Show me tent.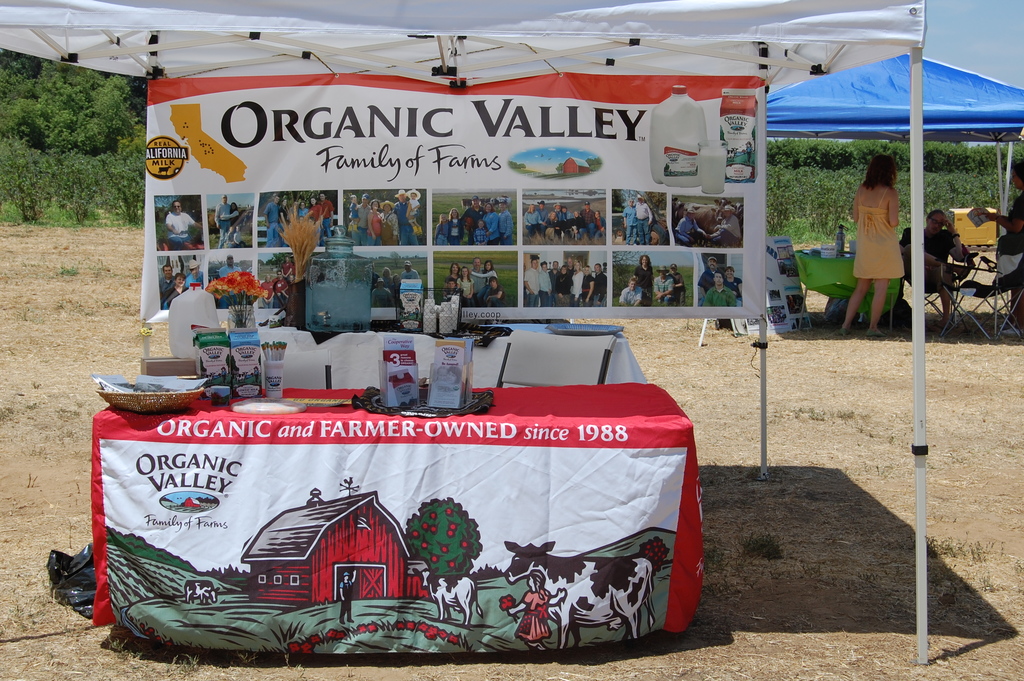
tent is here: select_region(696, 45, 1023, 341).
